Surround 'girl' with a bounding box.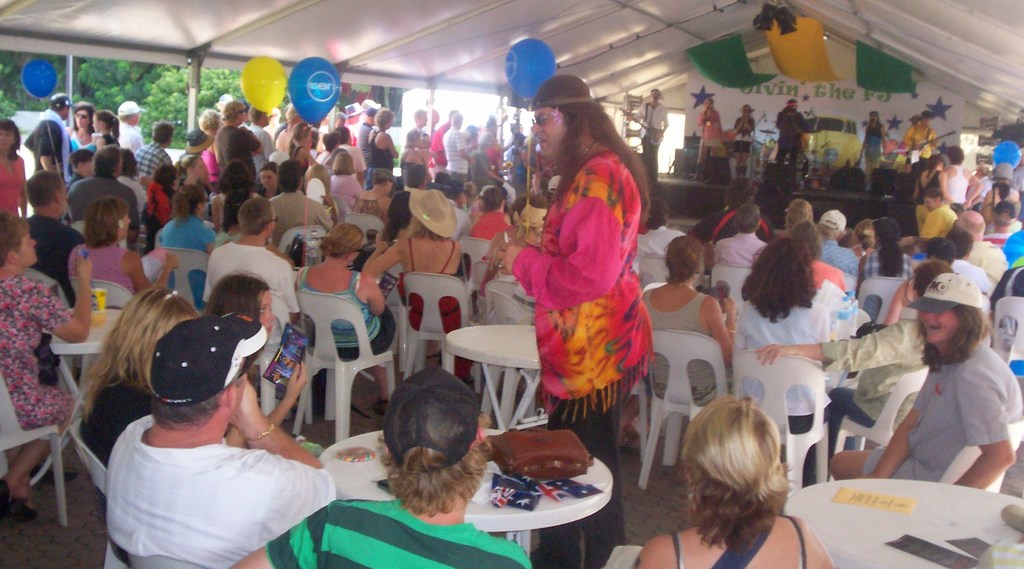
bbox=(731, 105, 759, 177).
